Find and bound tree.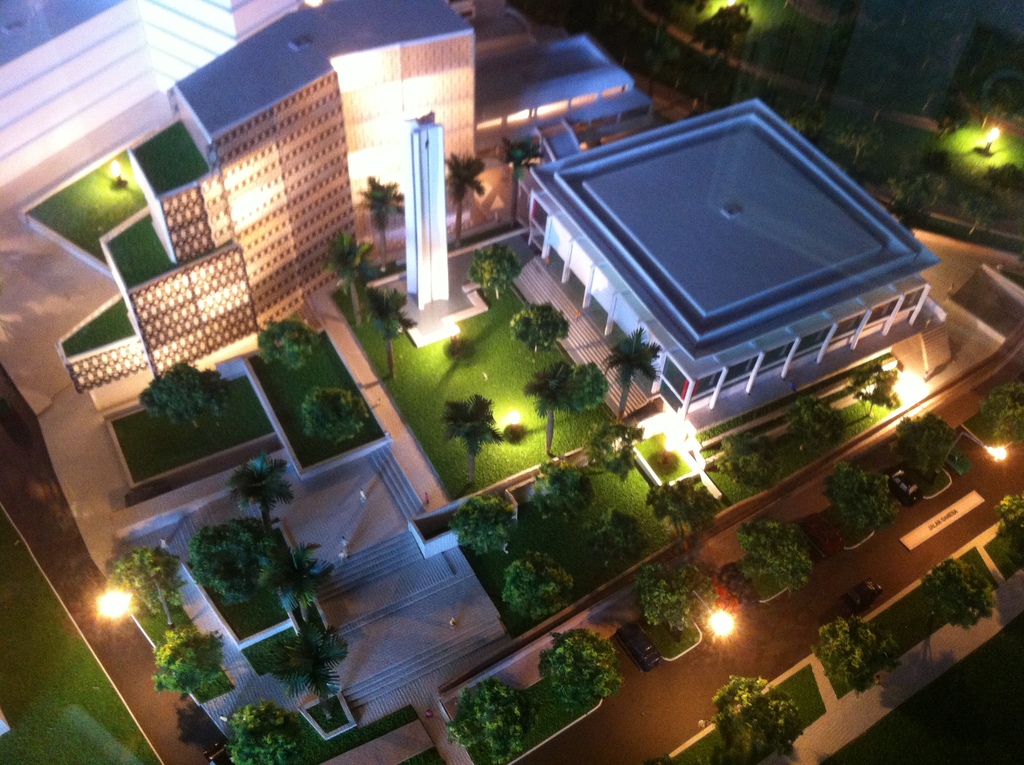
Bound: <box>730,519,822,596</box>.
